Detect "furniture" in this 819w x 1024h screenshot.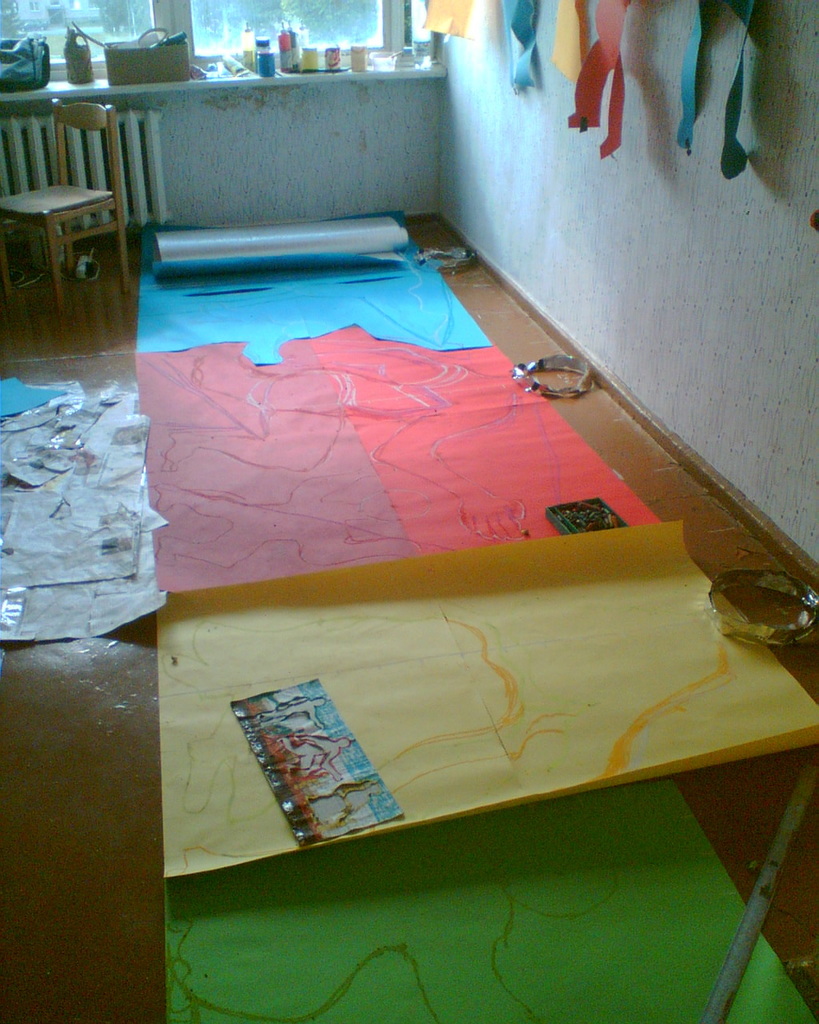
Detection: locate(0, 90, 130, 310).
